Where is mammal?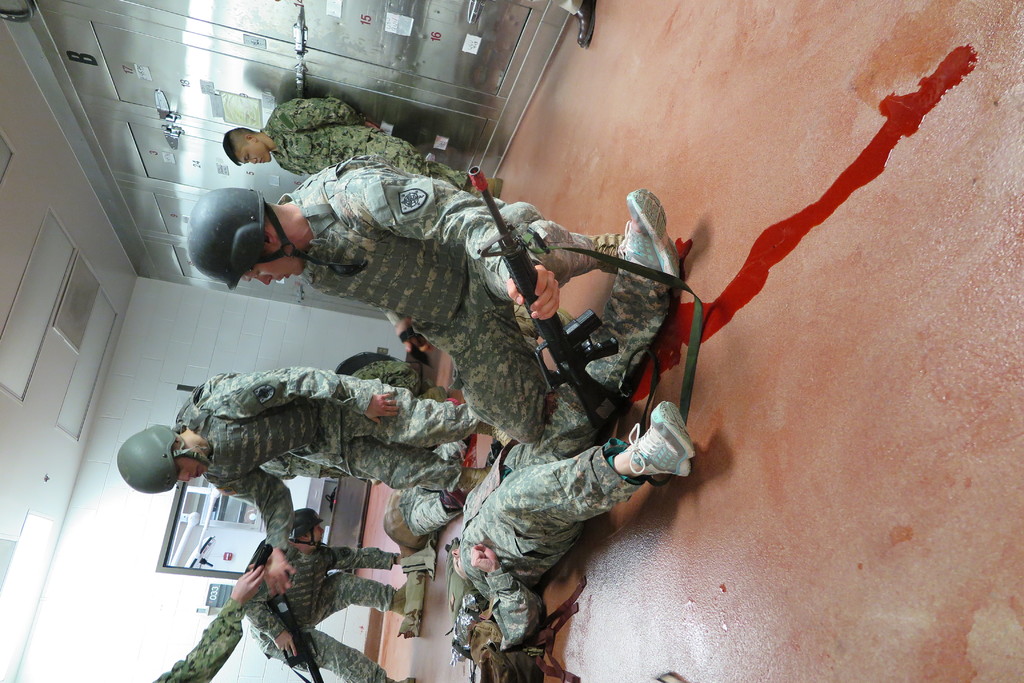
Rect(116, 366, 506, 554).
